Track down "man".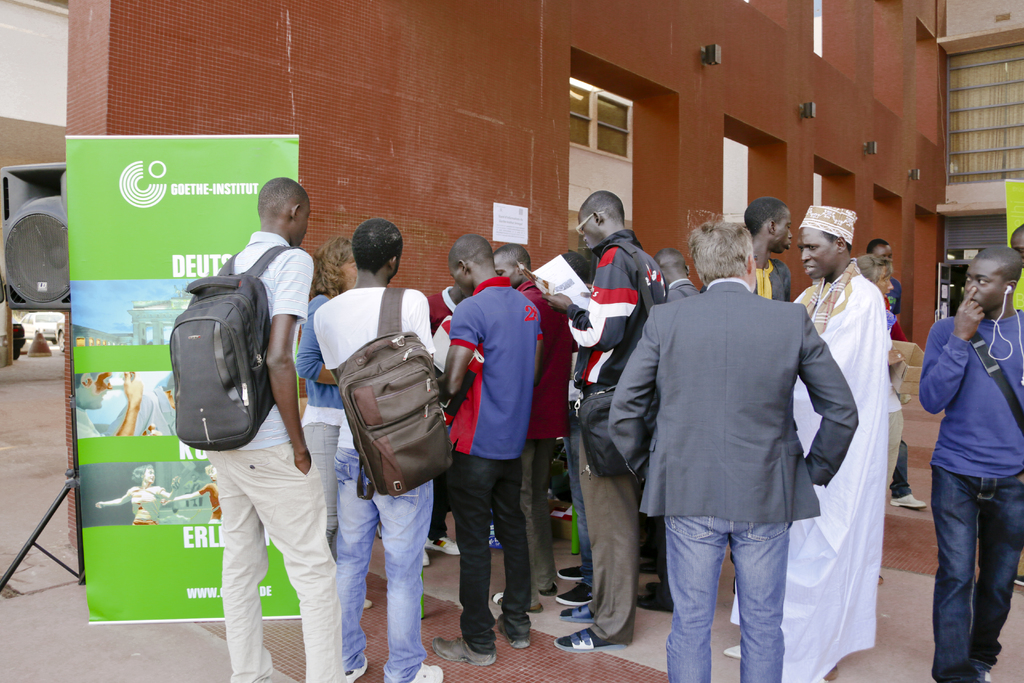
Tracked to [73, 370, 141, 436].
